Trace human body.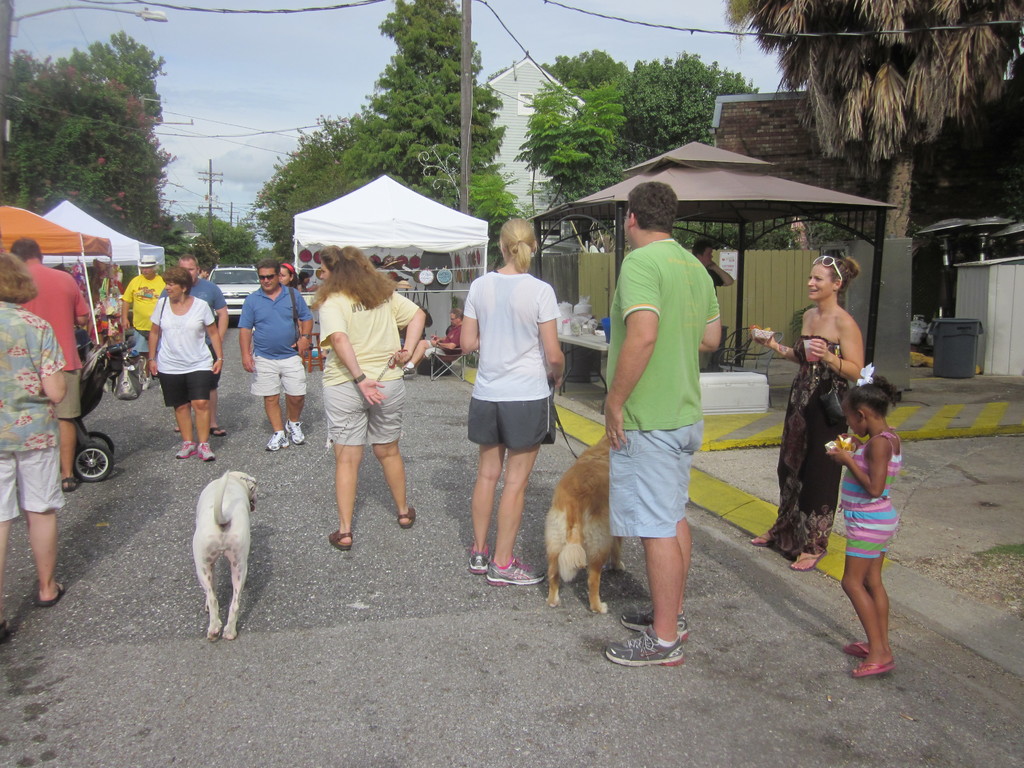
Traced to Rect(1, 250, 66, 596).
